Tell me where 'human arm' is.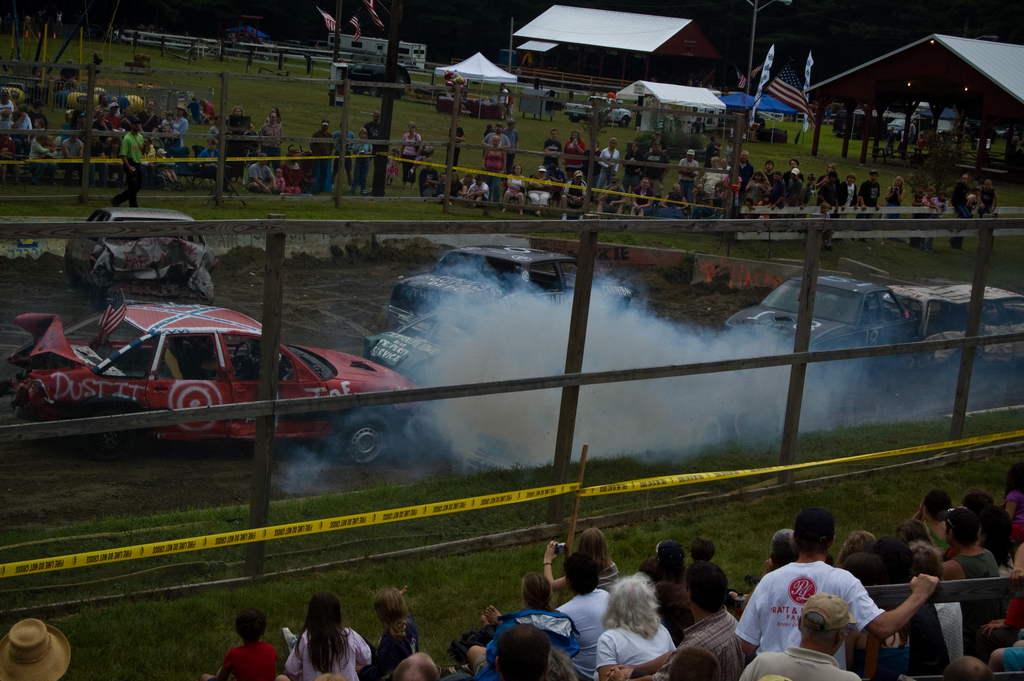
'human arm' is at [left=42, top=144, right=57, bottom=156].
